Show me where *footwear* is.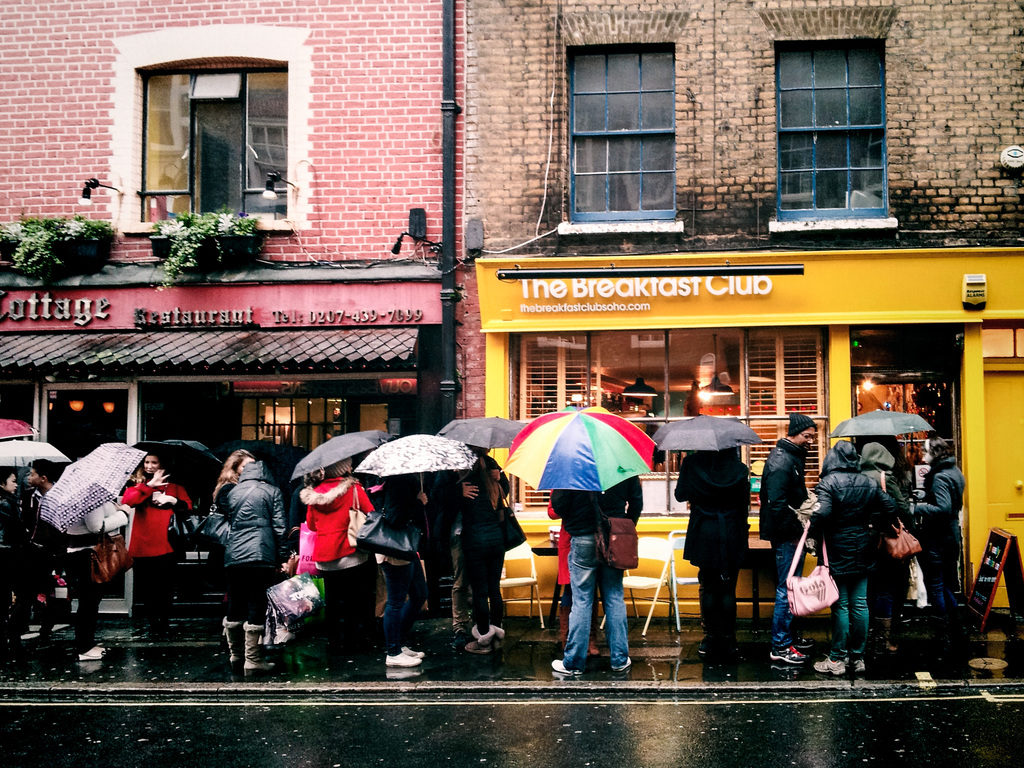
*footwear* is at x1=248 y1=663 x2=278 y2=669.
